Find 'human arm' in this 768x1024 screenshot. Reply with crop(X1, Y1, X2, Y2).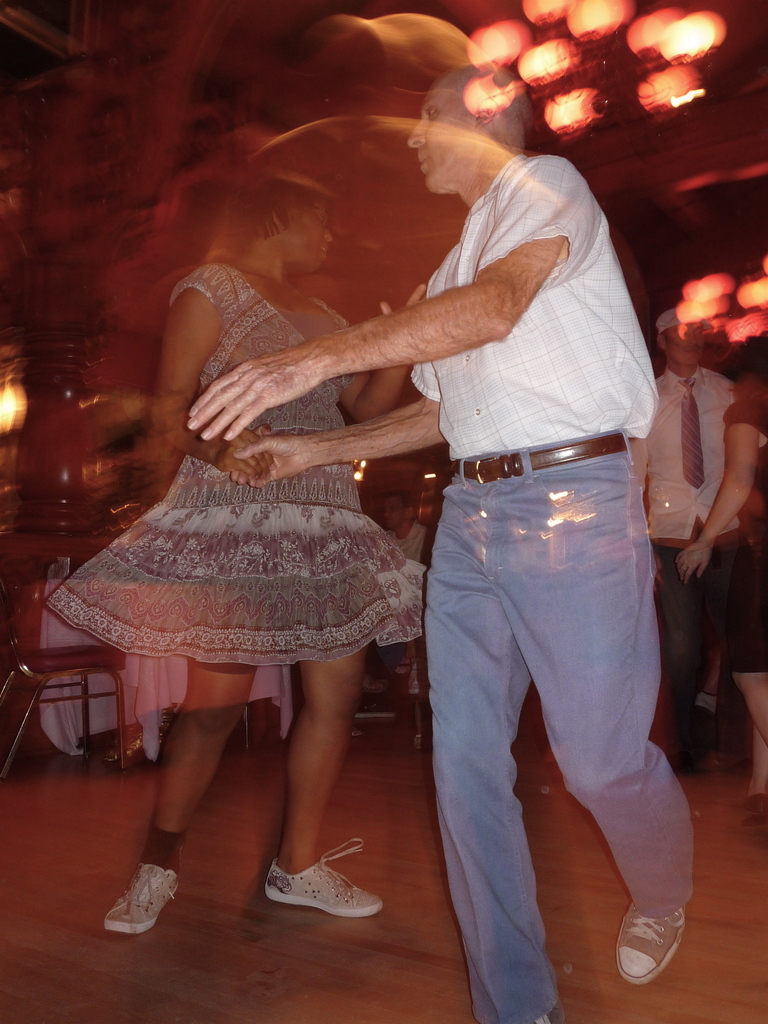
crop(185, 147, 589, 445).
